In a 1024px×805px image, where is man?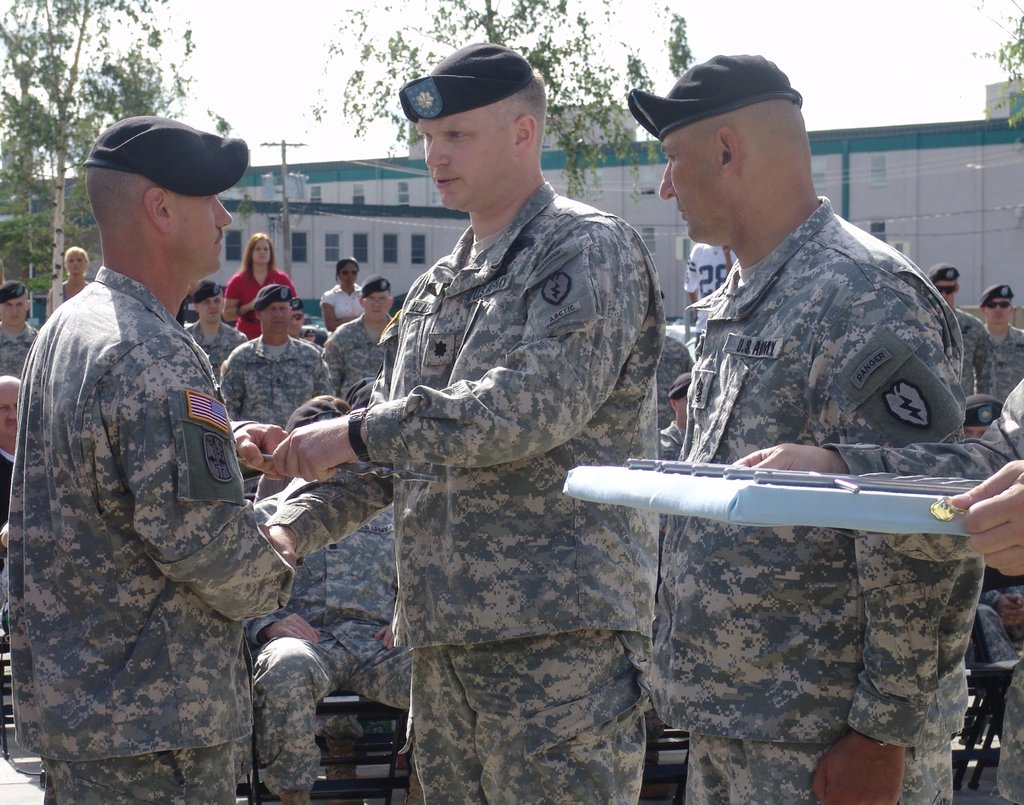
rect(649, 53, 984, 804).
